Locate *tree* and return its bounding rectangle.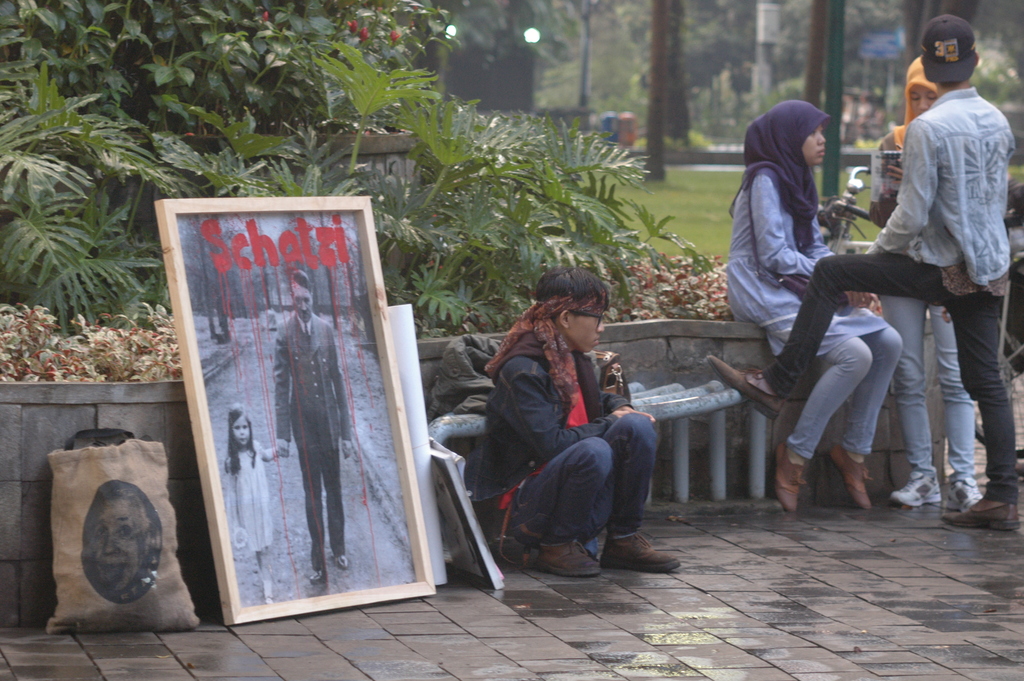
(x1=0, y1=0, x2=446, y2=147).
